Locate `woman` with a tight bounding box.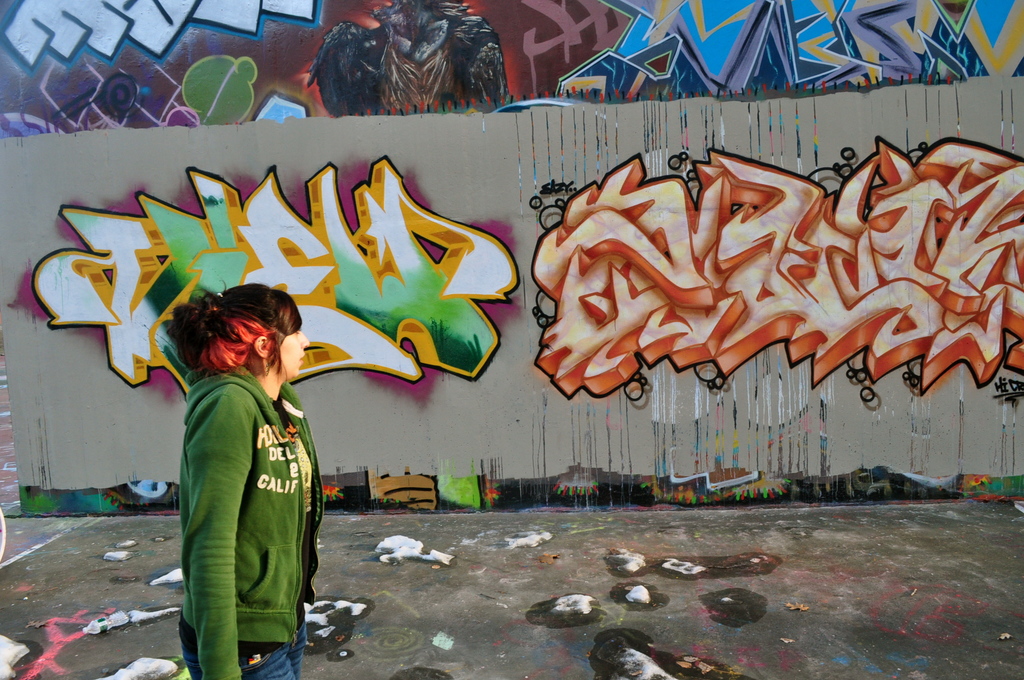
bbox=(182, 287, 325, 679).
